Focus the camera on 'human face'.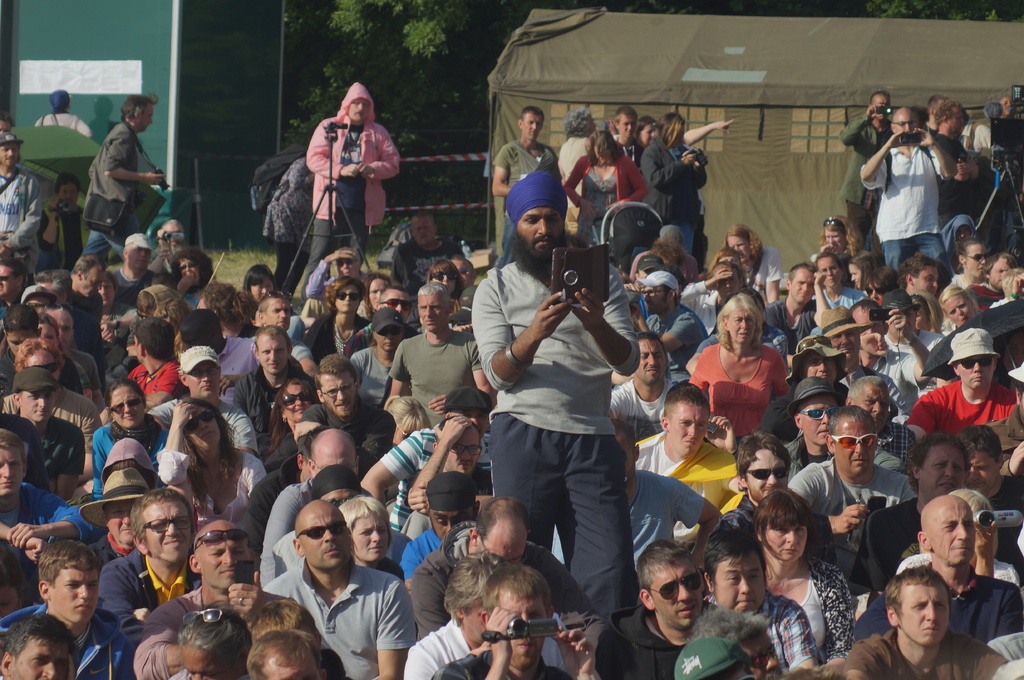
Focus region: l=0, t=141, r=20, b=168.
